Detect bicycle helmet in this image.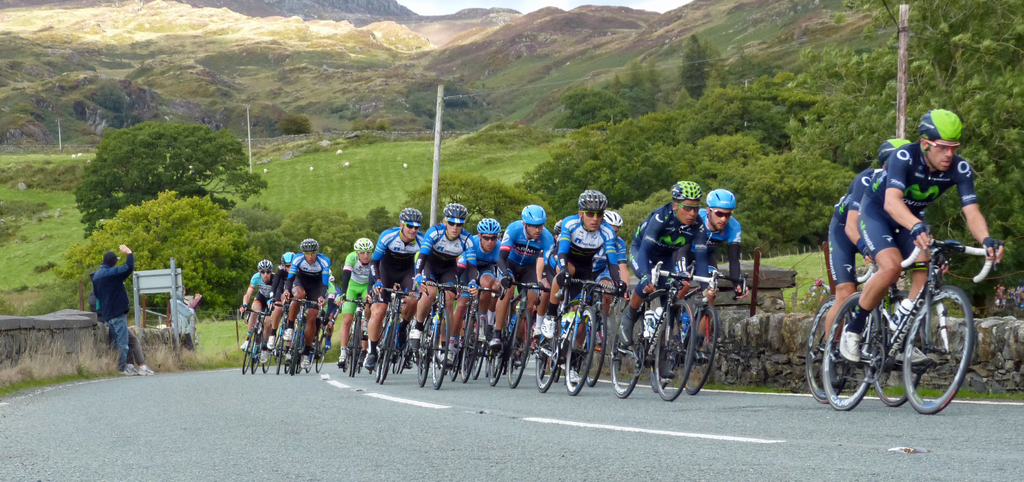
Detection: x1=909 y1=114 x2=975 y2=177.
